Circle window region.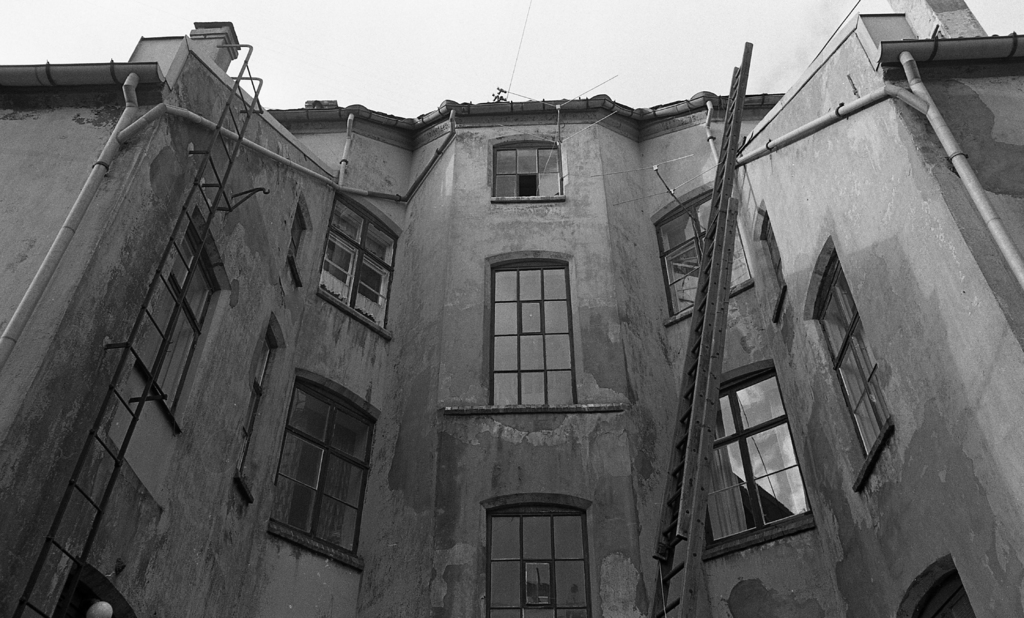
Region: left=803, top=236, right=897, bottom=491.
